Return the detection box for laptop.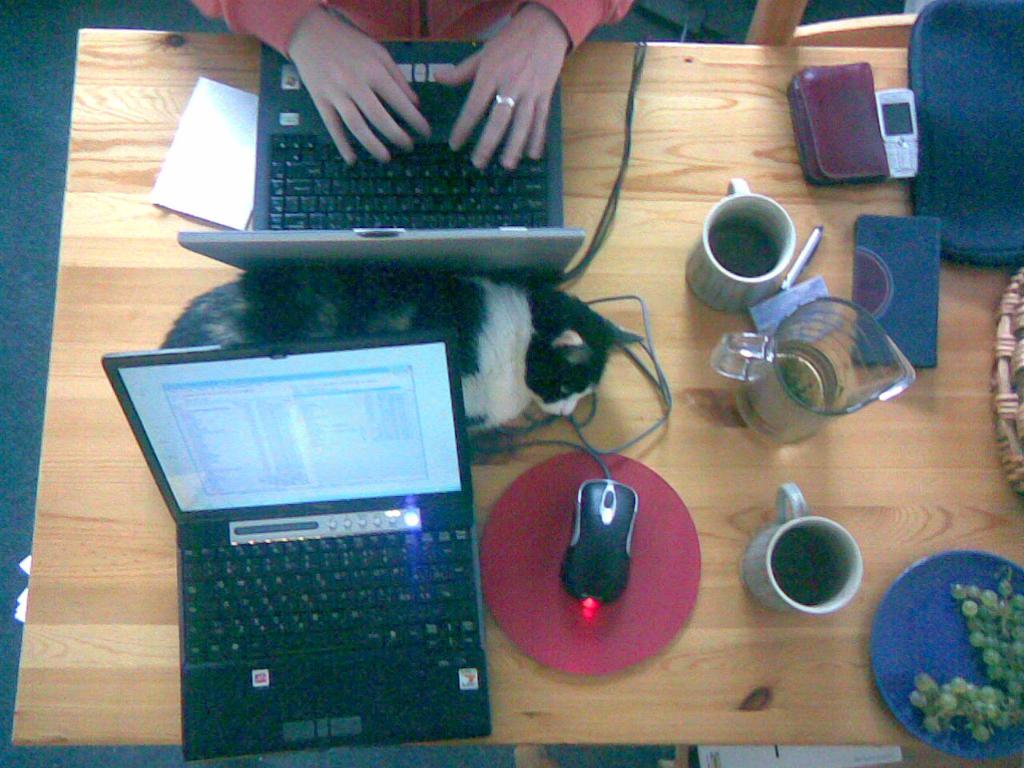
detection(131, 297, 500, 767).
